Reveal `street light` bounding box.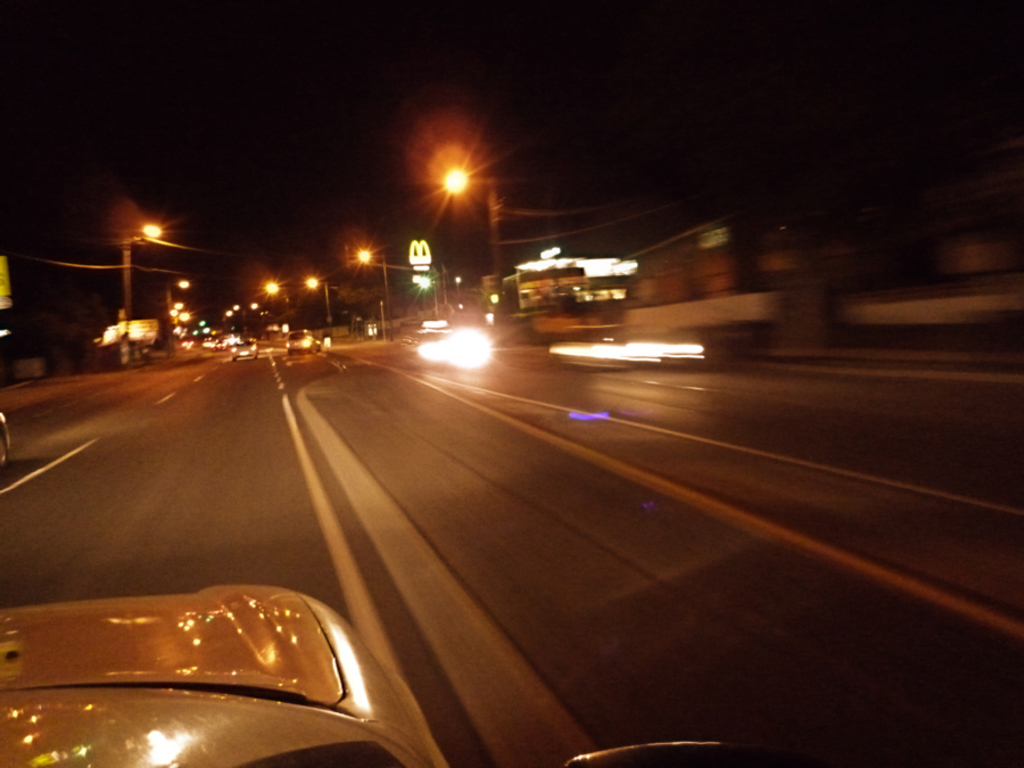
Revealed: rect(299, 276, 328, 335).
